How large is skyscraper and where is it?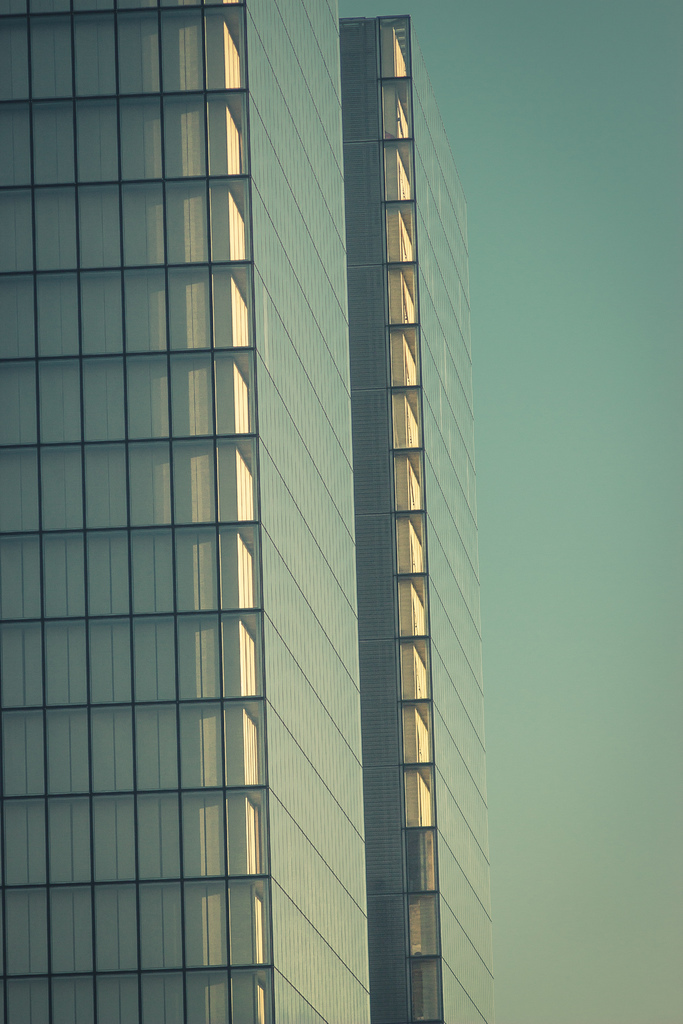
Bounding box: {"left": 0, "top": 1, "right": 494, "bottom": 1023}.
